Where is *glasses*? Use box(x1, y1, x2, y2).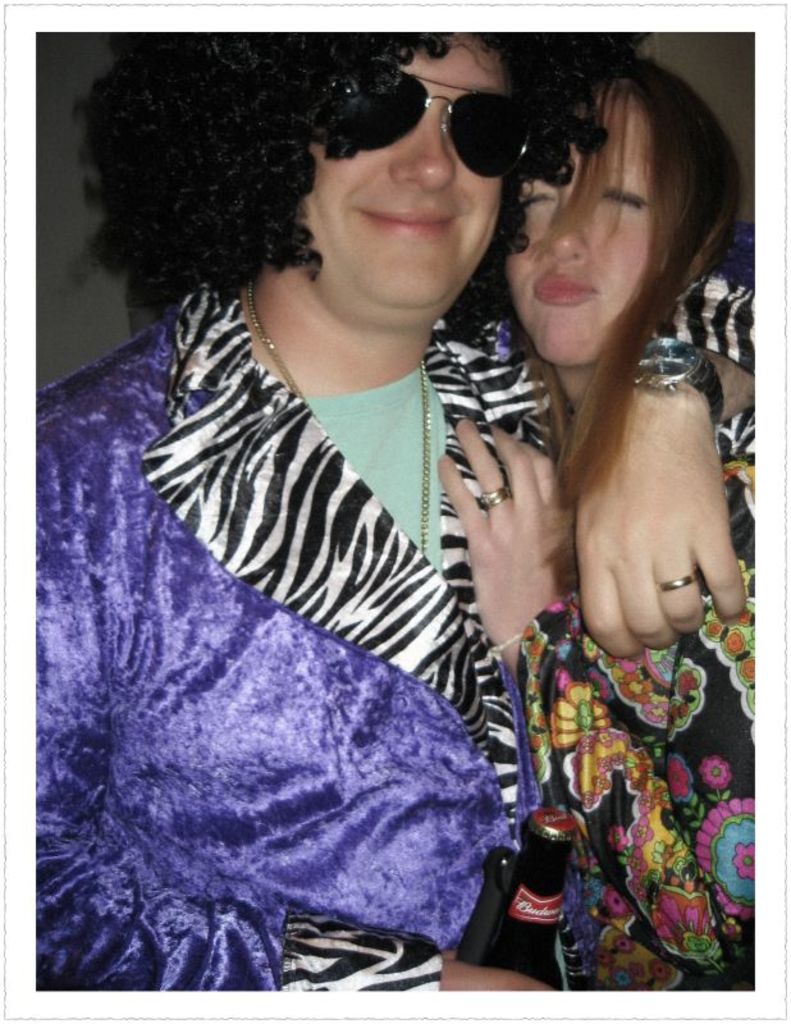
box(314, 56, 544, 187).
